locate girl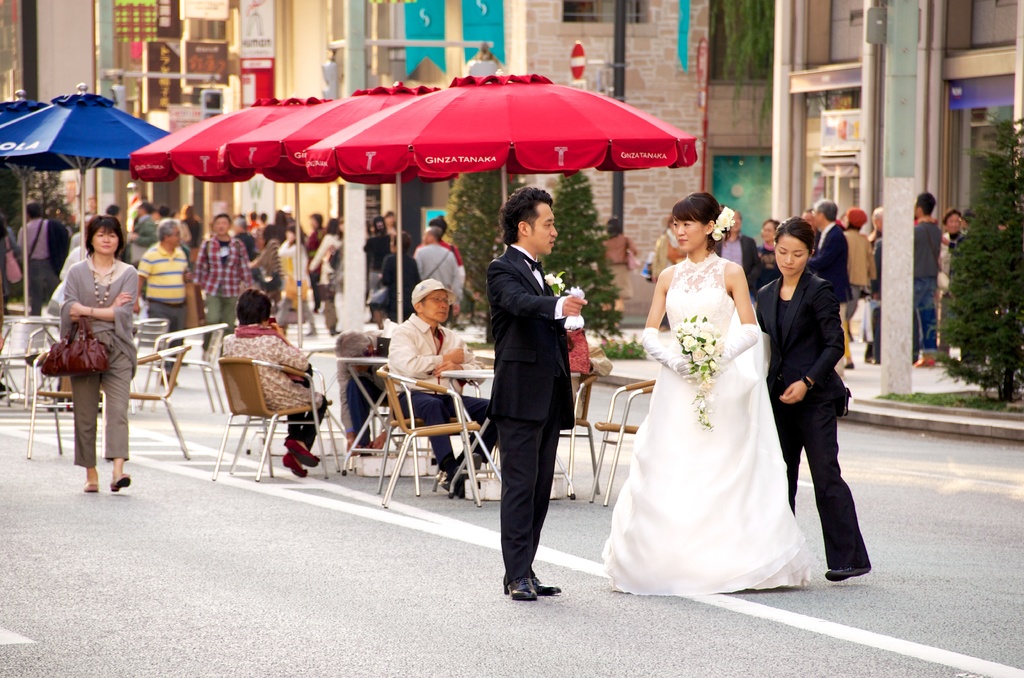
756 218 870 579
